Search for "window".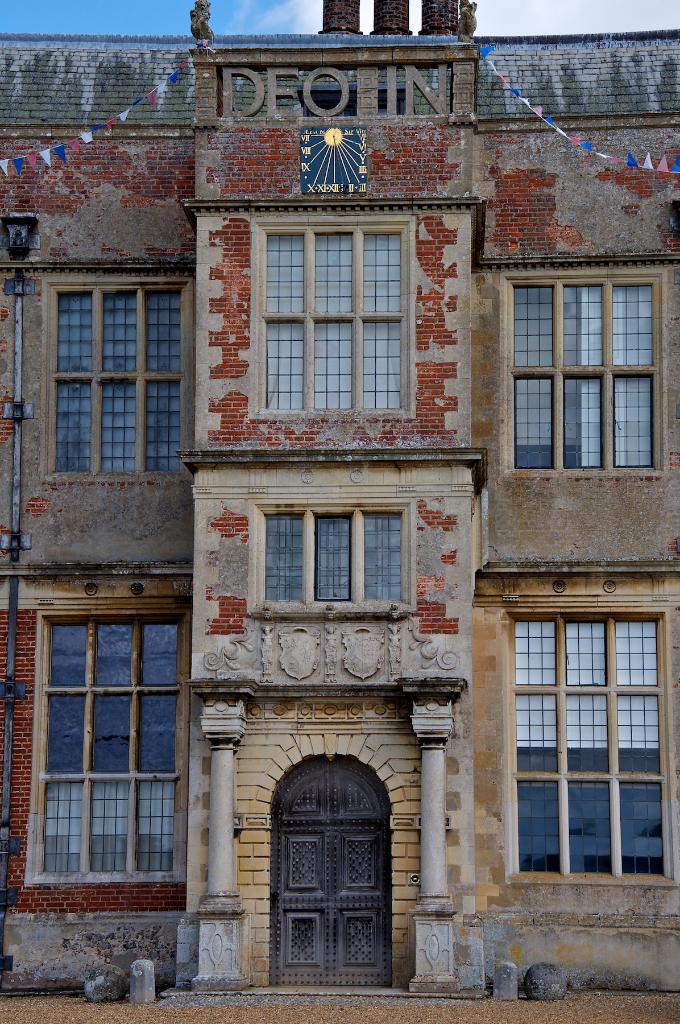
Found at [237,186,424,420].
